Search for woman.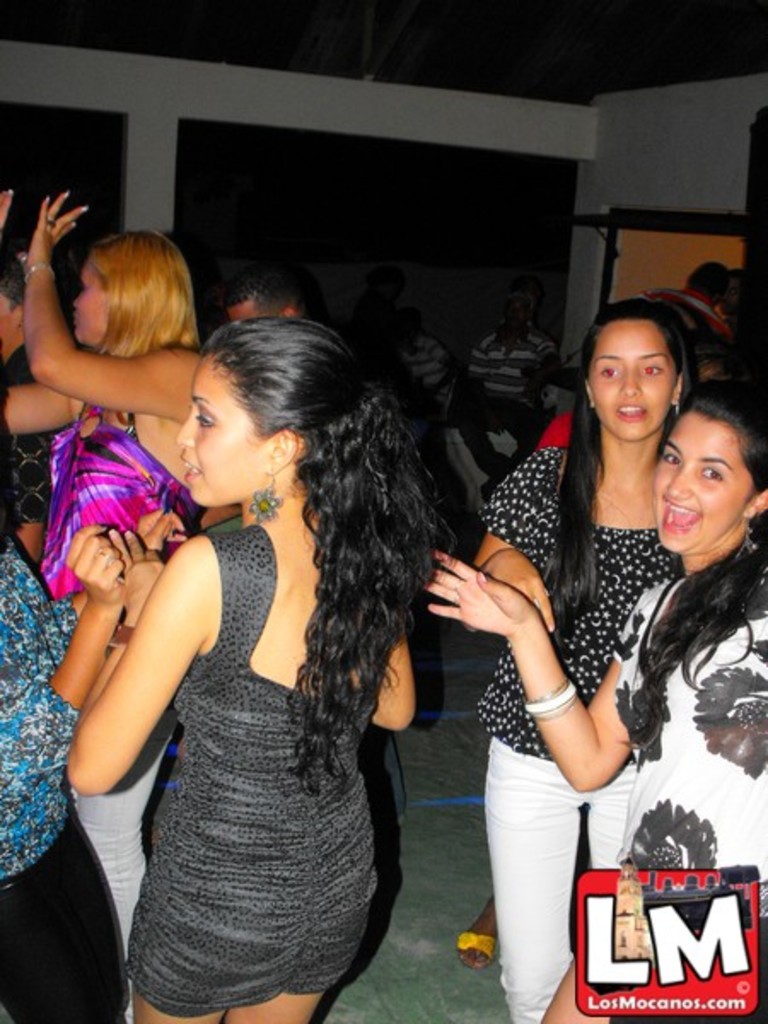
Found at {"left": 0, "top": 184, "right": 227, "bottom": 1022}.
